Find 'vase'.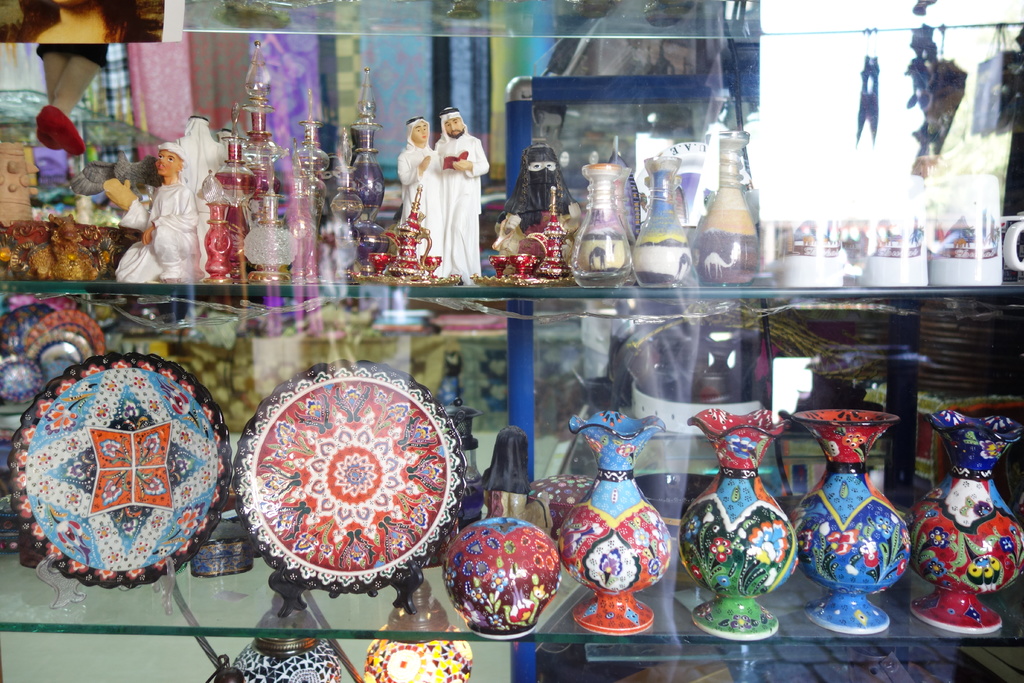
[555, 409, 673, 636].
